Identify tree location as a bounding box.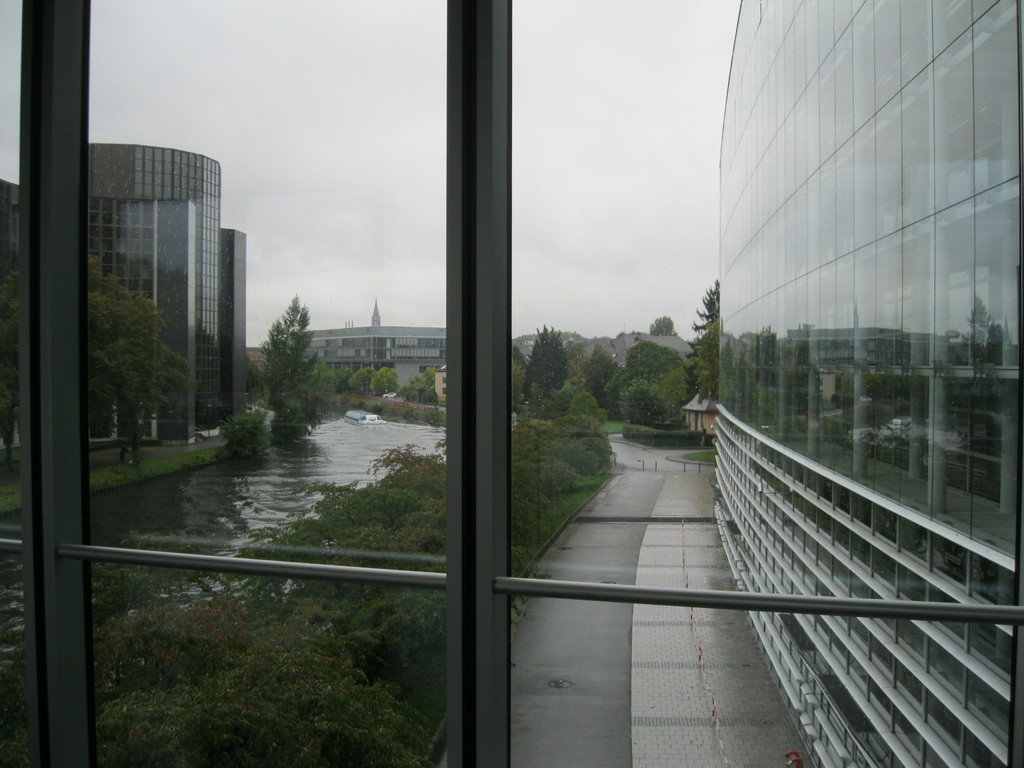
locate(374, 362, 403, 403).
